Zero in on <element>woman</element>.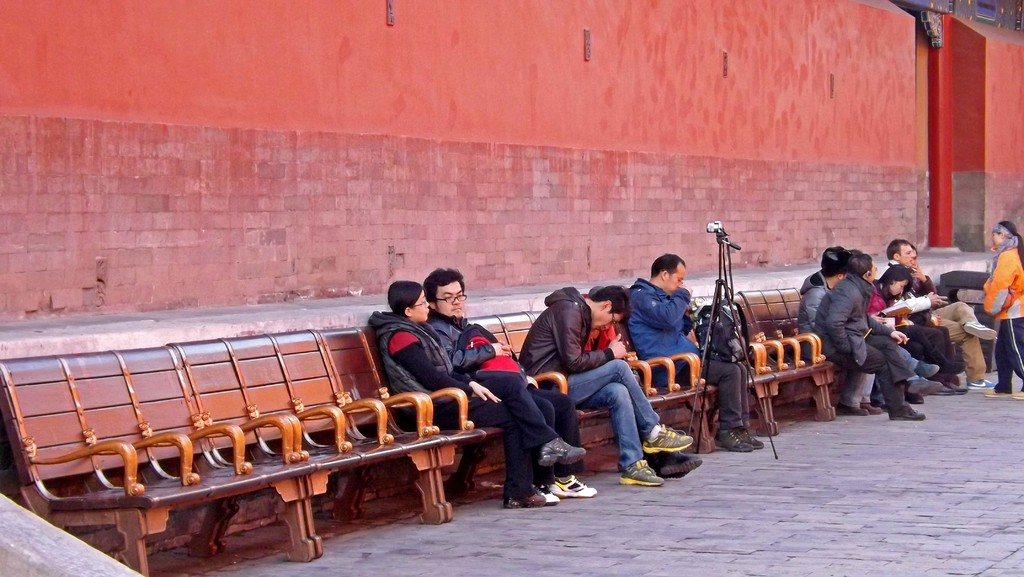
Zeroed in: box=[868, 261, 967, 408].
